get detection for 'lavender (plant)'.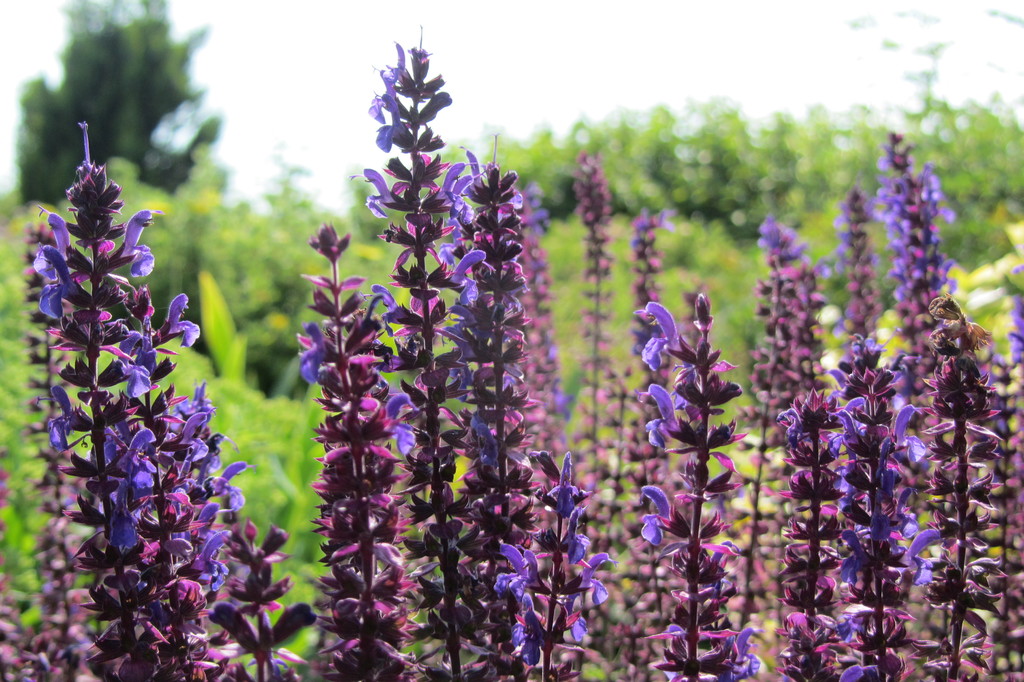
Detection: l=531, t=453, r=628, b=681.
